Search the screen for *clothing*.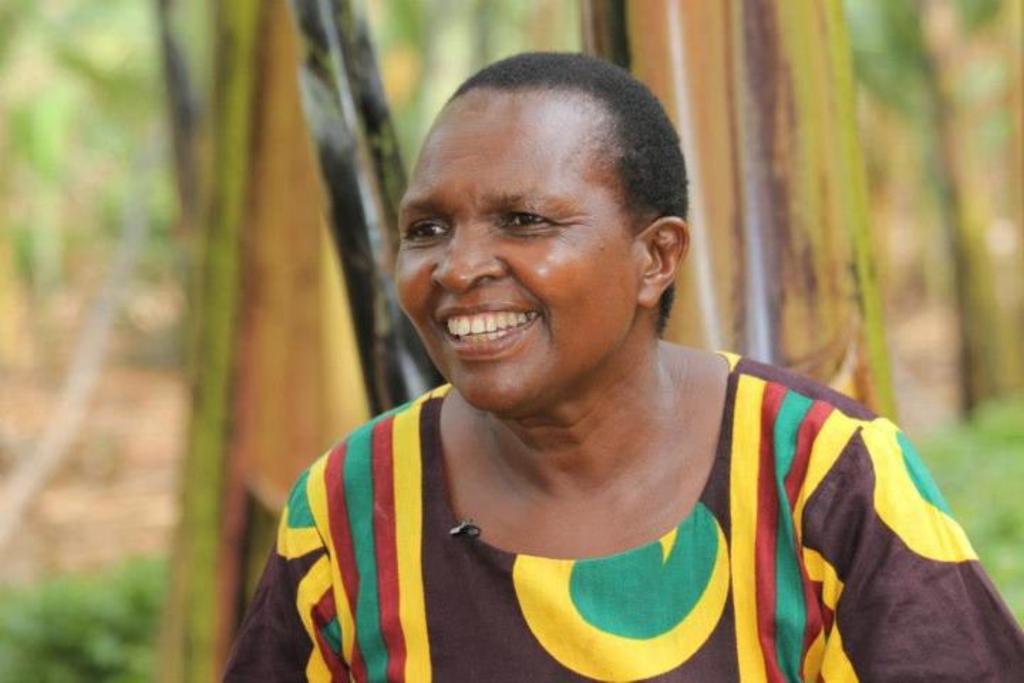
Found at 215:350:1023:682.
